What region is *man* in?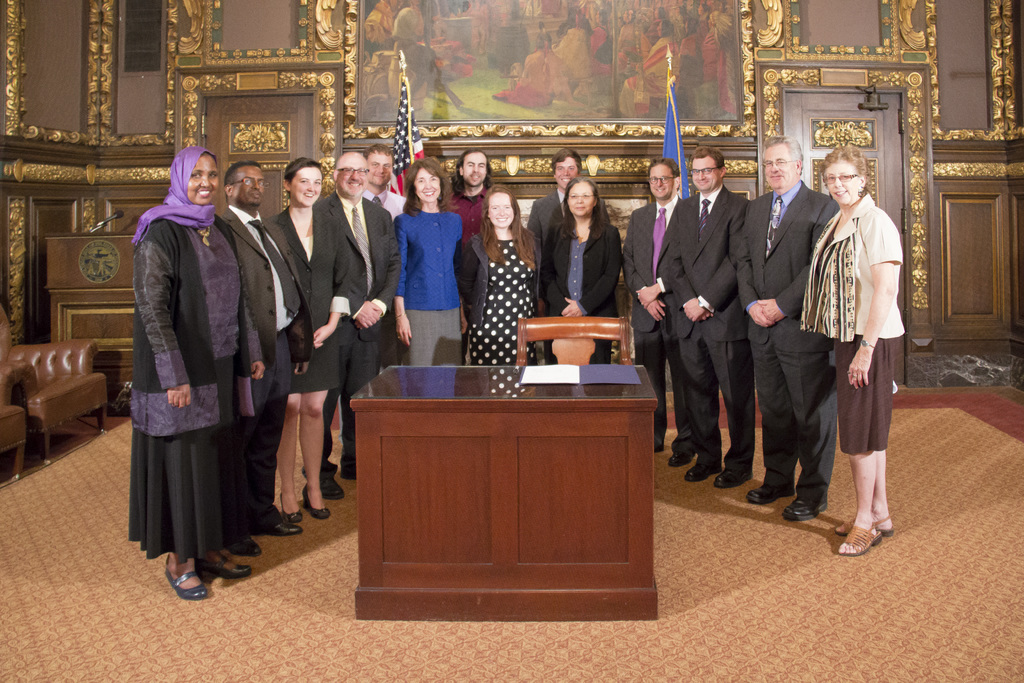
[x1=737, y1=135, x2=840, y2=522].
